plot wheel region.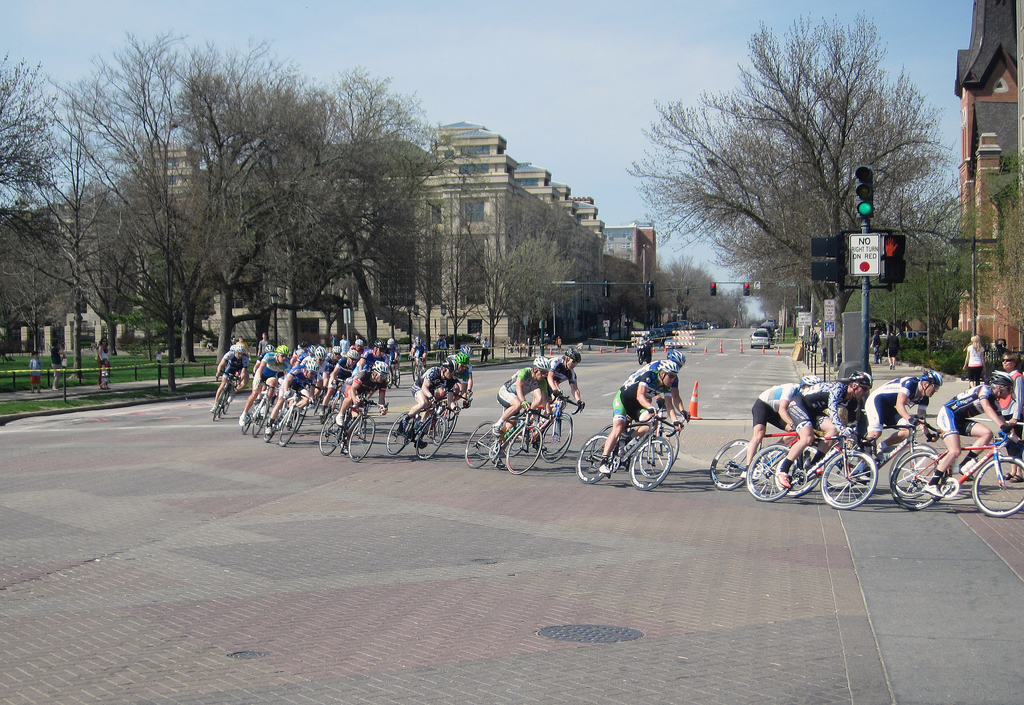
Plotted at <bbox>433, 401, 458, 444</bbox>.
